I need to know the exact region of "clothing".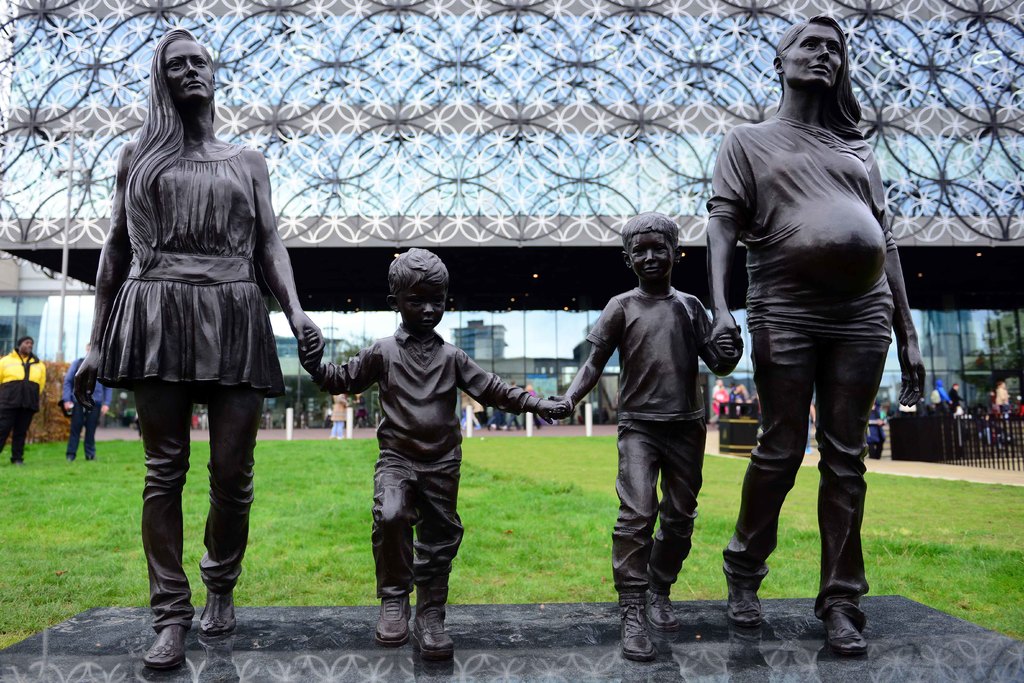
Region: 867:408:888:462.
